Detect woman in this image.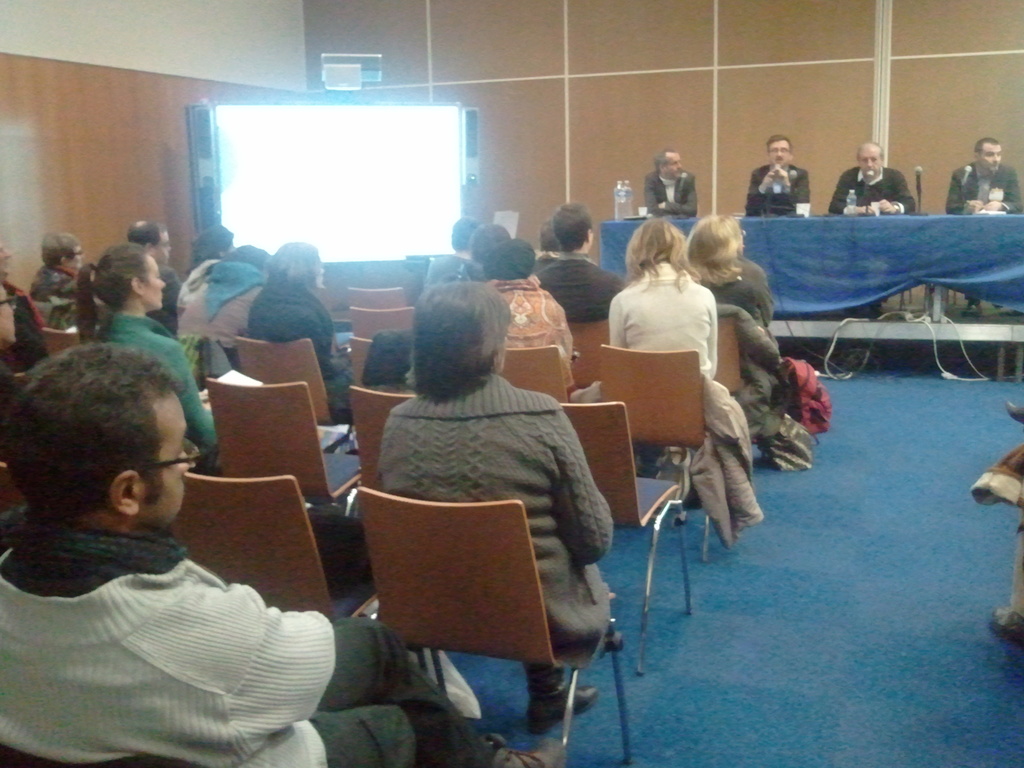
Detection: l=675, t=214, r=774, b=339.
